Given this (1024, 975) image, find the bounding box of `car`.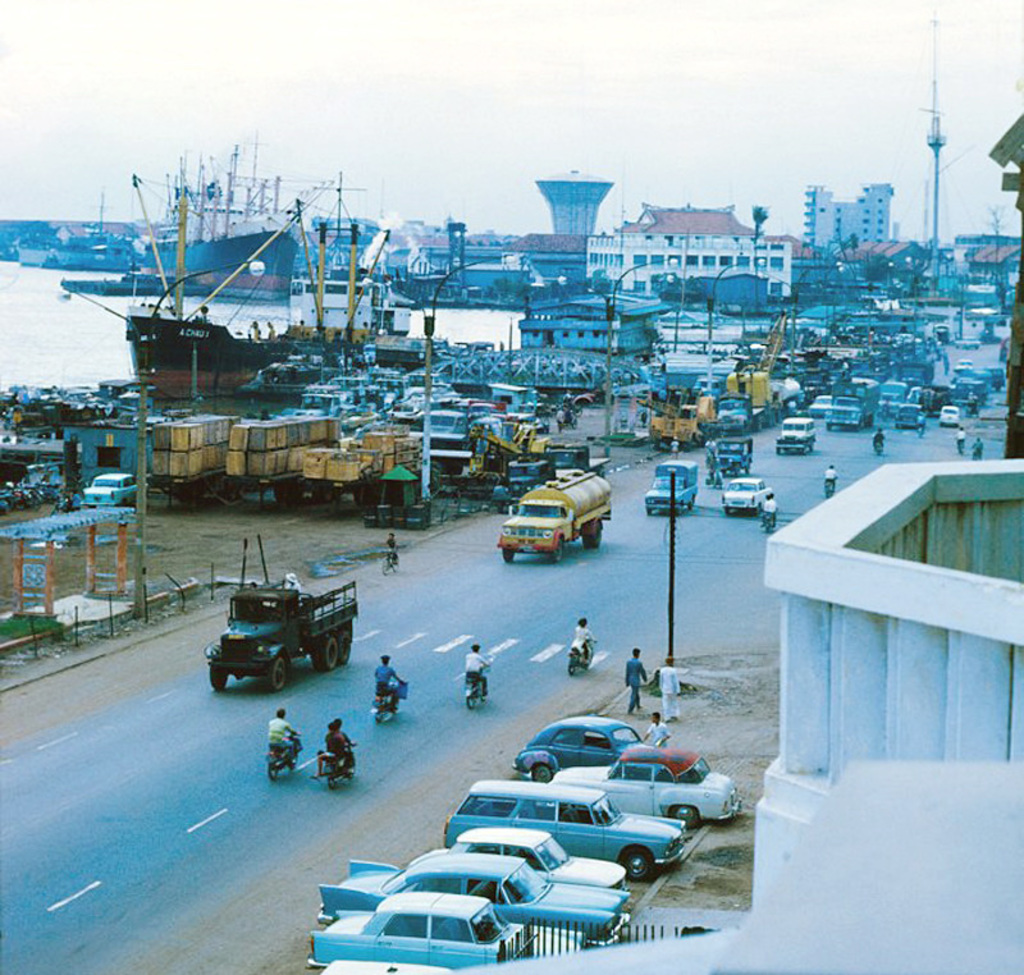
rect(303, 888, 588, 966).
